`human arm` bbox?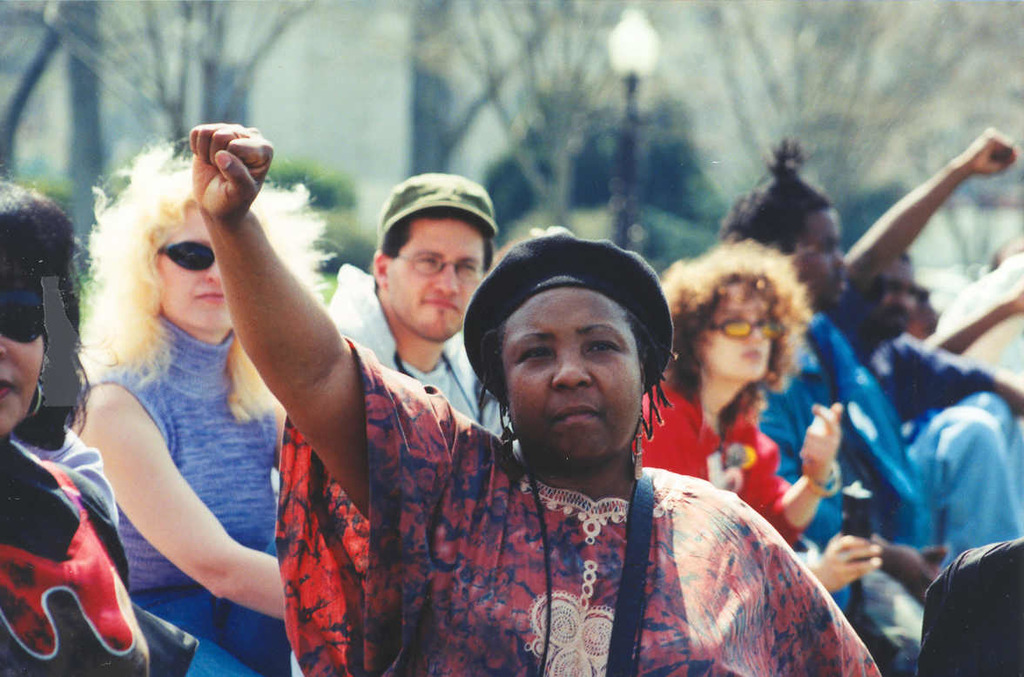
locate(183, 116, 461, 530)
